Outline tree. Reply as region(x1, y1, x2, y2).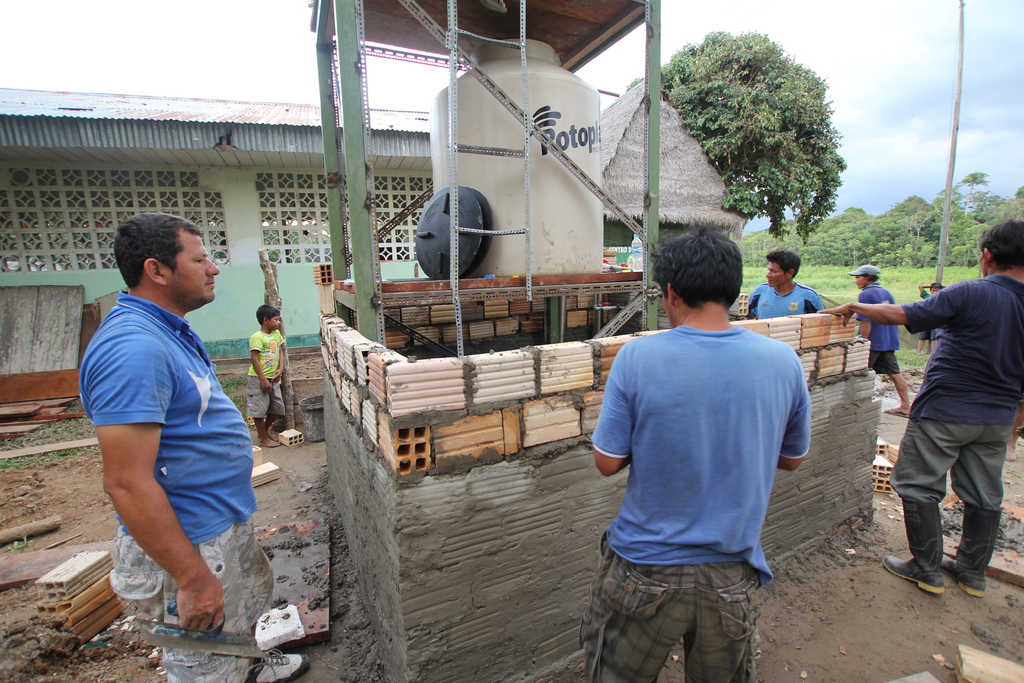
region(641, 29, 850, 242).
